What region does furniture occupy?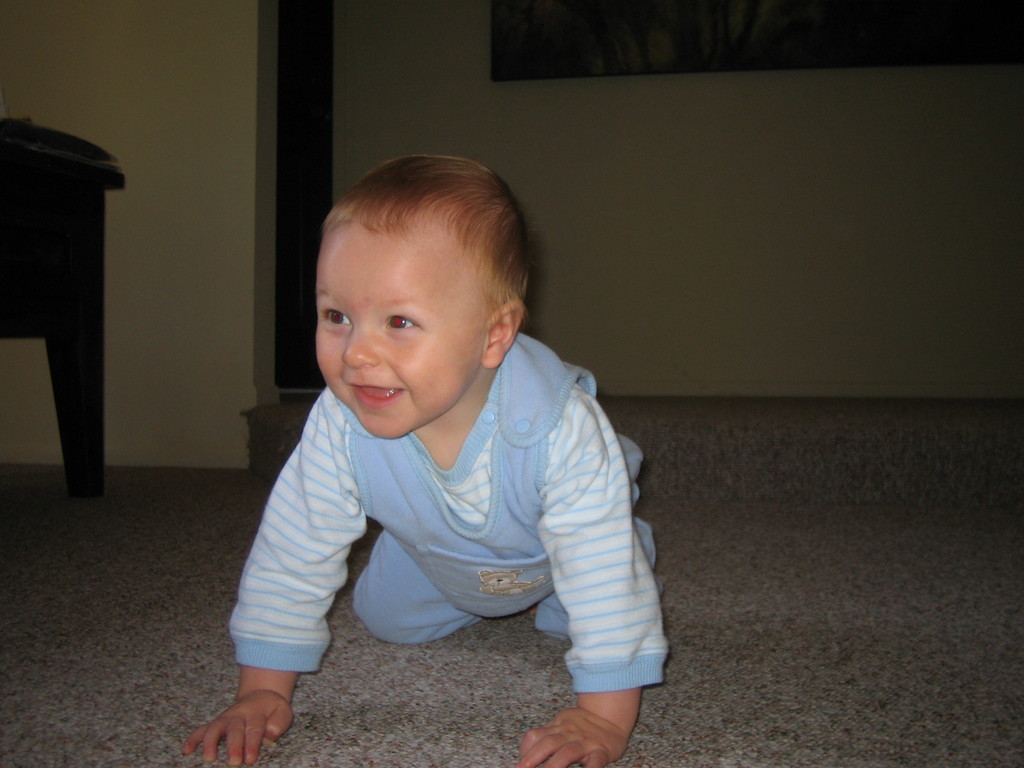
bbox=(0, 117, 124, 499).
